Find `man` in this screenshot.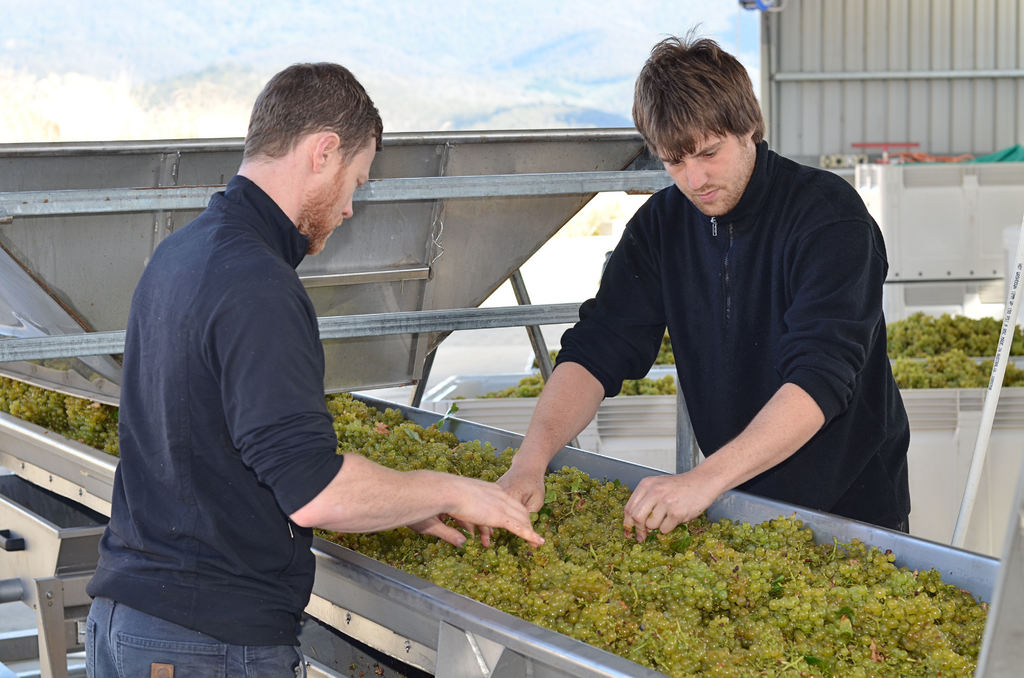
The bounding box for `man` is box=[476, 31, 916, 556].
